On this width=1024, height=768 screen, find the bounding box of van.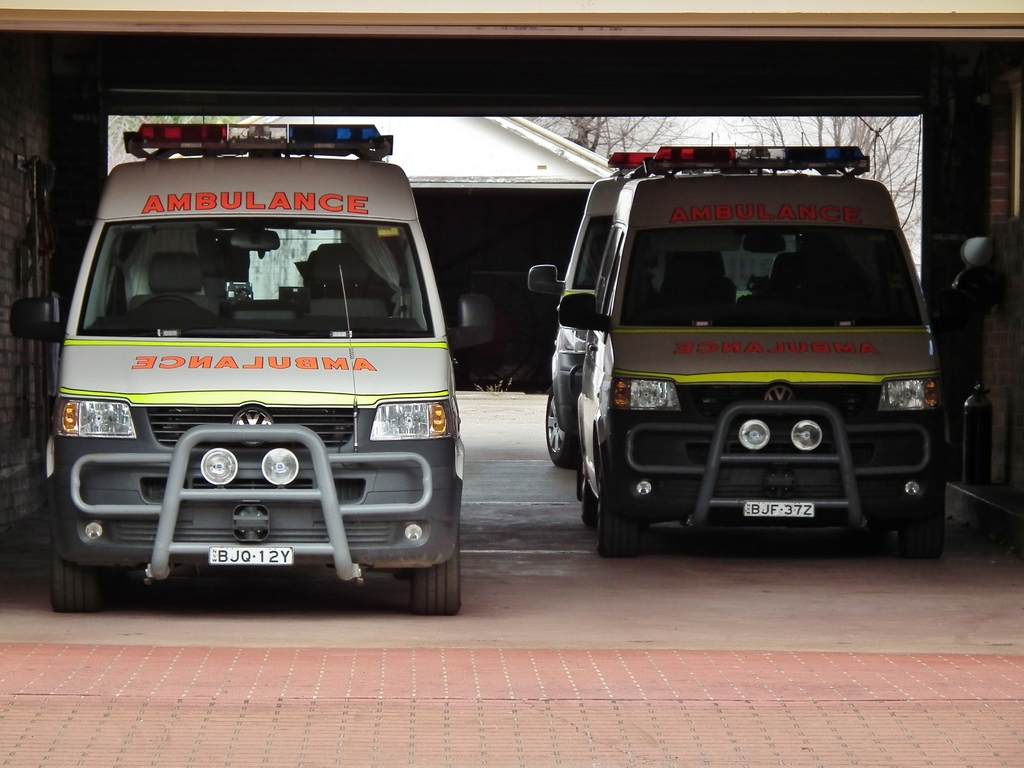
Bounding box: x1=522 y1=154 x2=781 y2=468.
